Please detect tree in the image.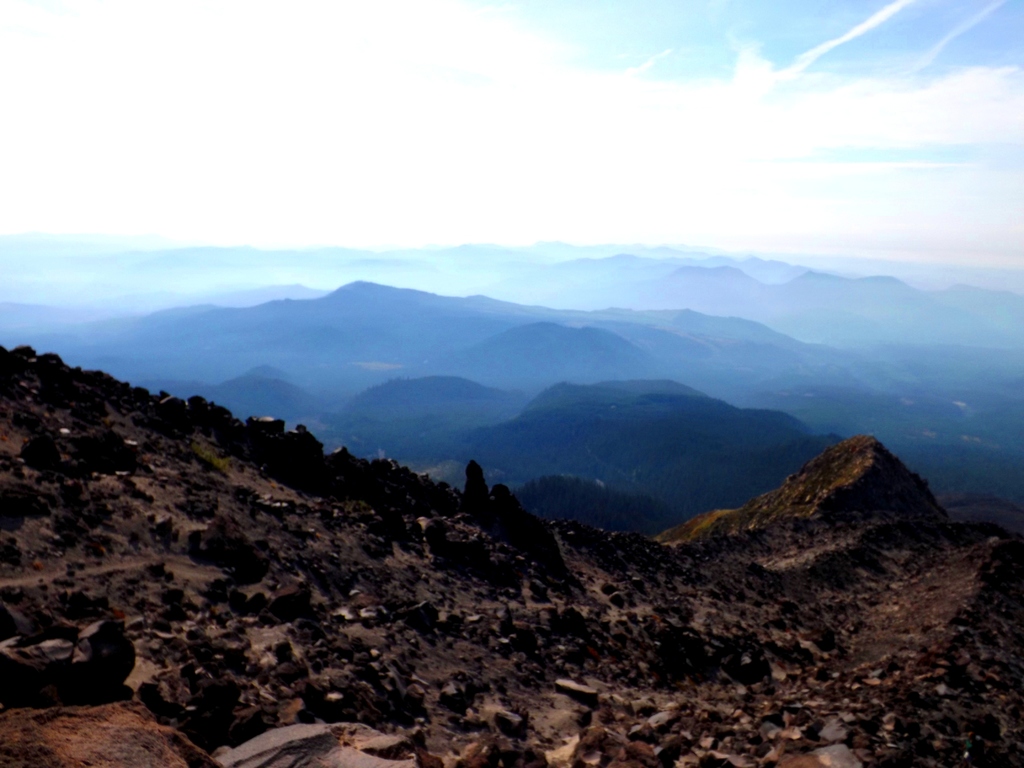
{"left": 445, "top": 444, "right": 499, "bottom": 534}.
